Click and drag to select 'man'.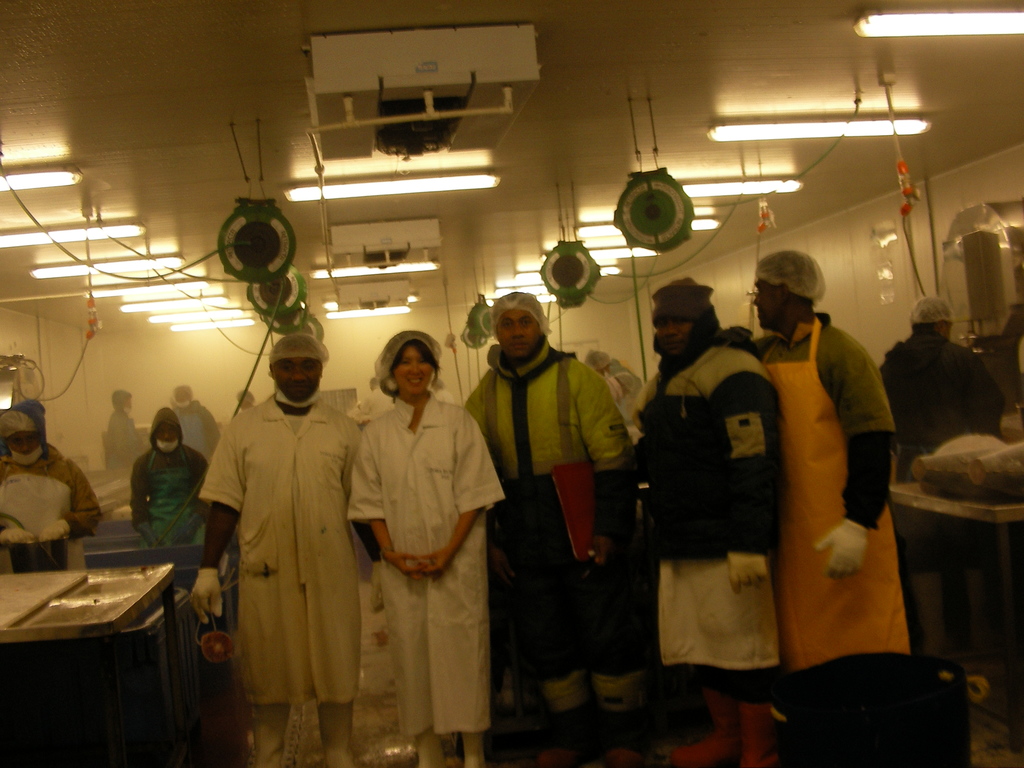
Selection: box(171, 386, 220, 481).
